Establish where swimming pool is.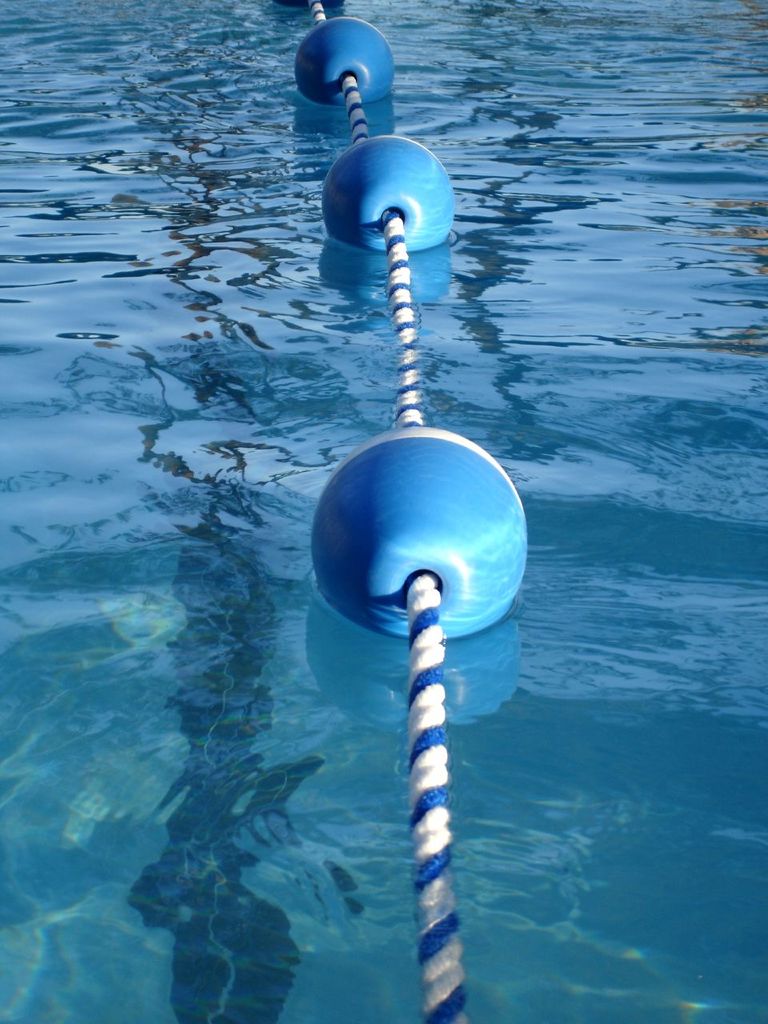
Established at (0,0,767,1023).
